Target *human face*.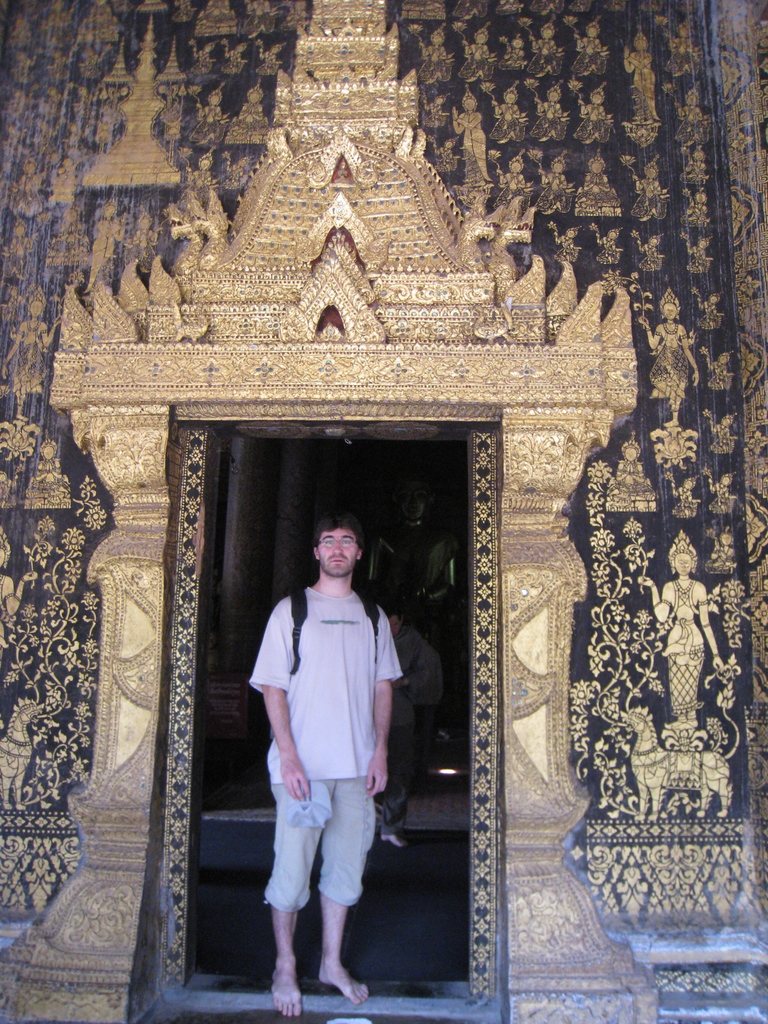
Target region: crop(315, 528, 358, 577).
